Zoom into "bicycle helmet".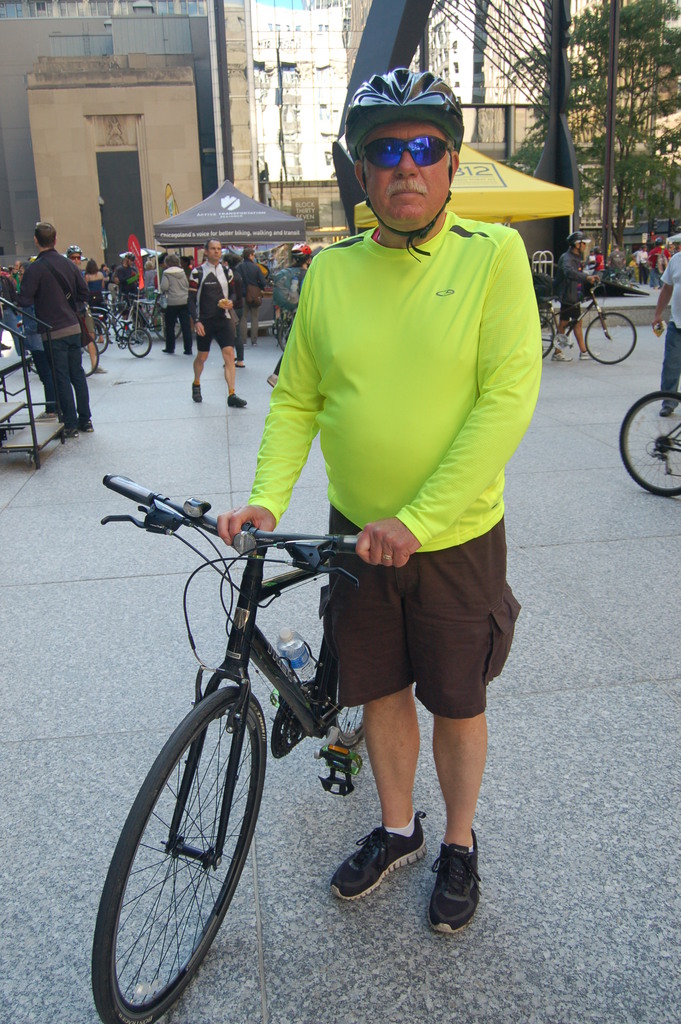
Zoom target: (left=343, top=66, right=467, bottom=266).
